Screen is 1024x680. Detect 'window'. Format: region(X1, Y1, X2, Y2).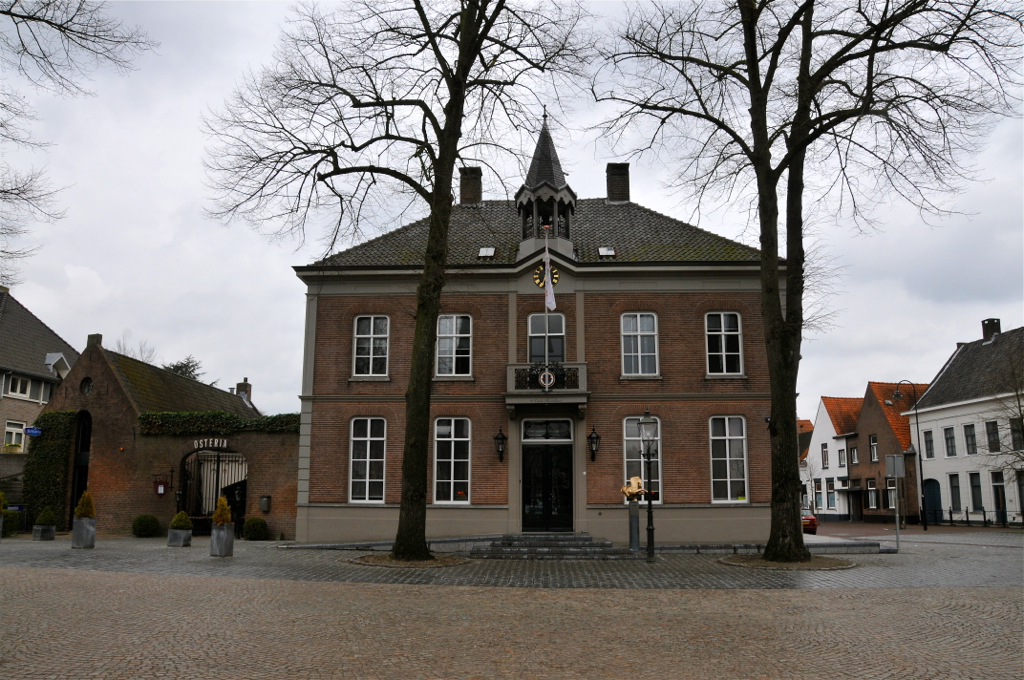
region(874, 434, 879, 461).
